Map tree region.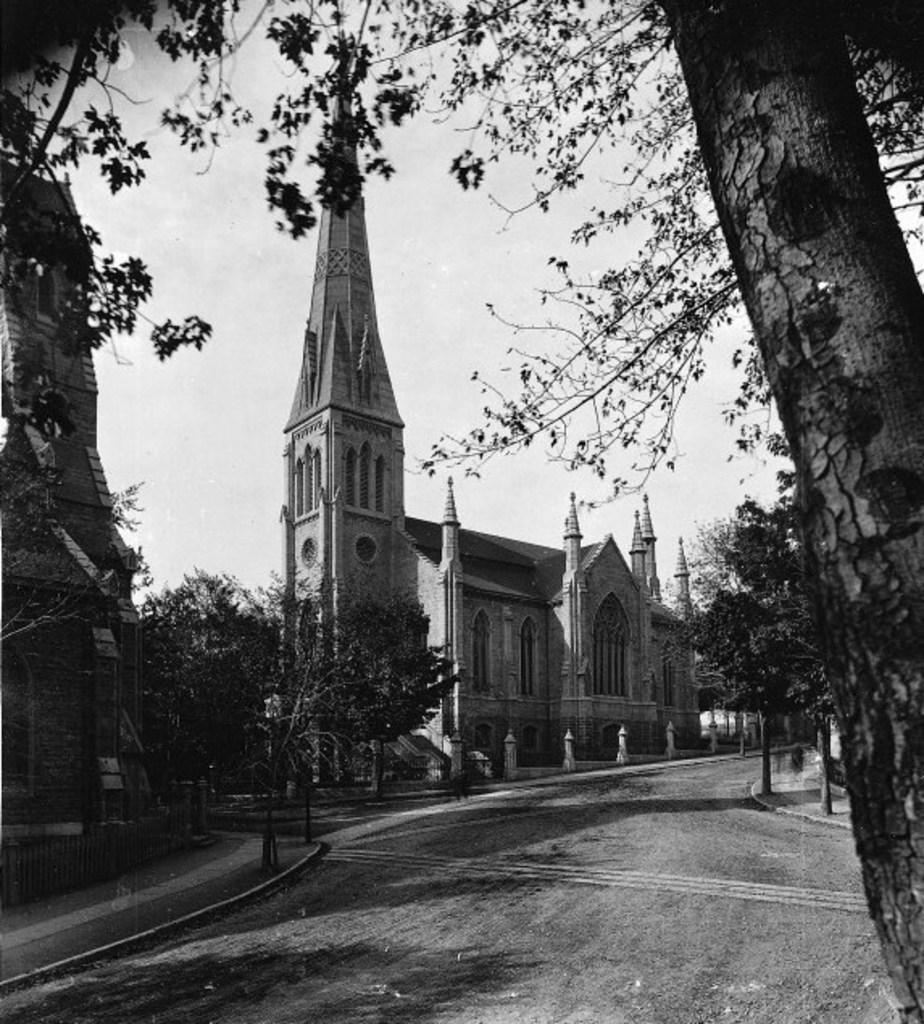
Mapped to box=[110, 548, 360, 871].
